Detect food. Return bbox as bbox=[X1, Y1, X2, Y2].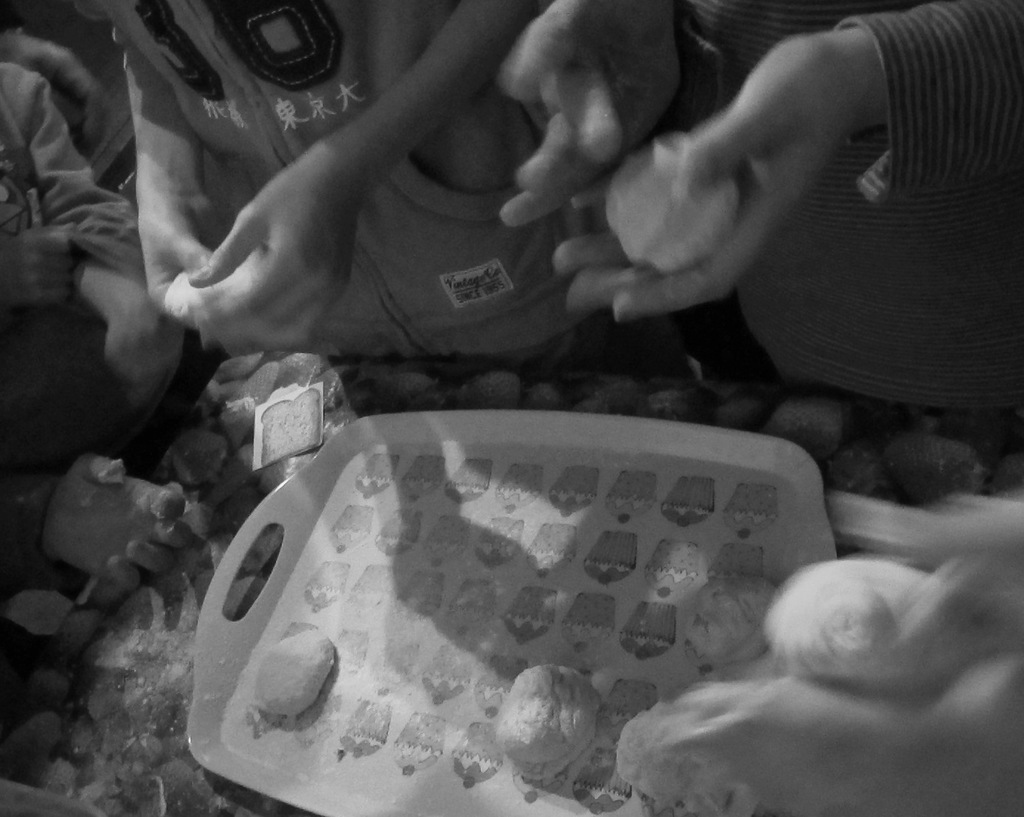
bbox=[331, 658, 359, 681].
